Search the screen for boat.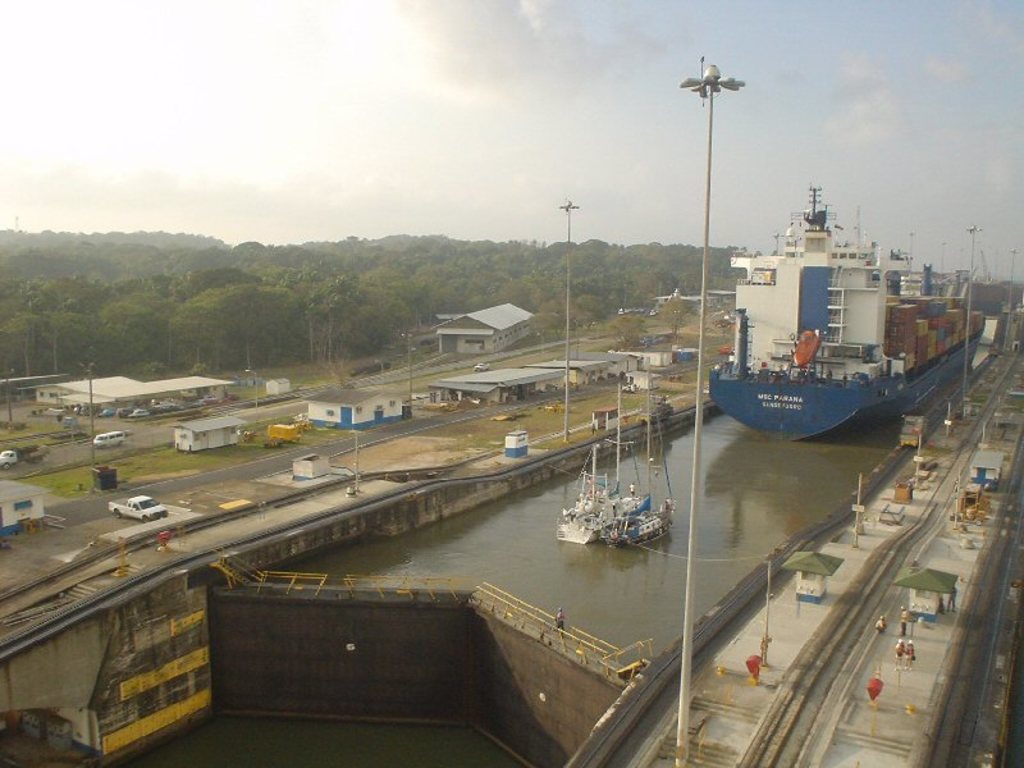
Found at x1=690 y1=134 x2=995 y2=430.
